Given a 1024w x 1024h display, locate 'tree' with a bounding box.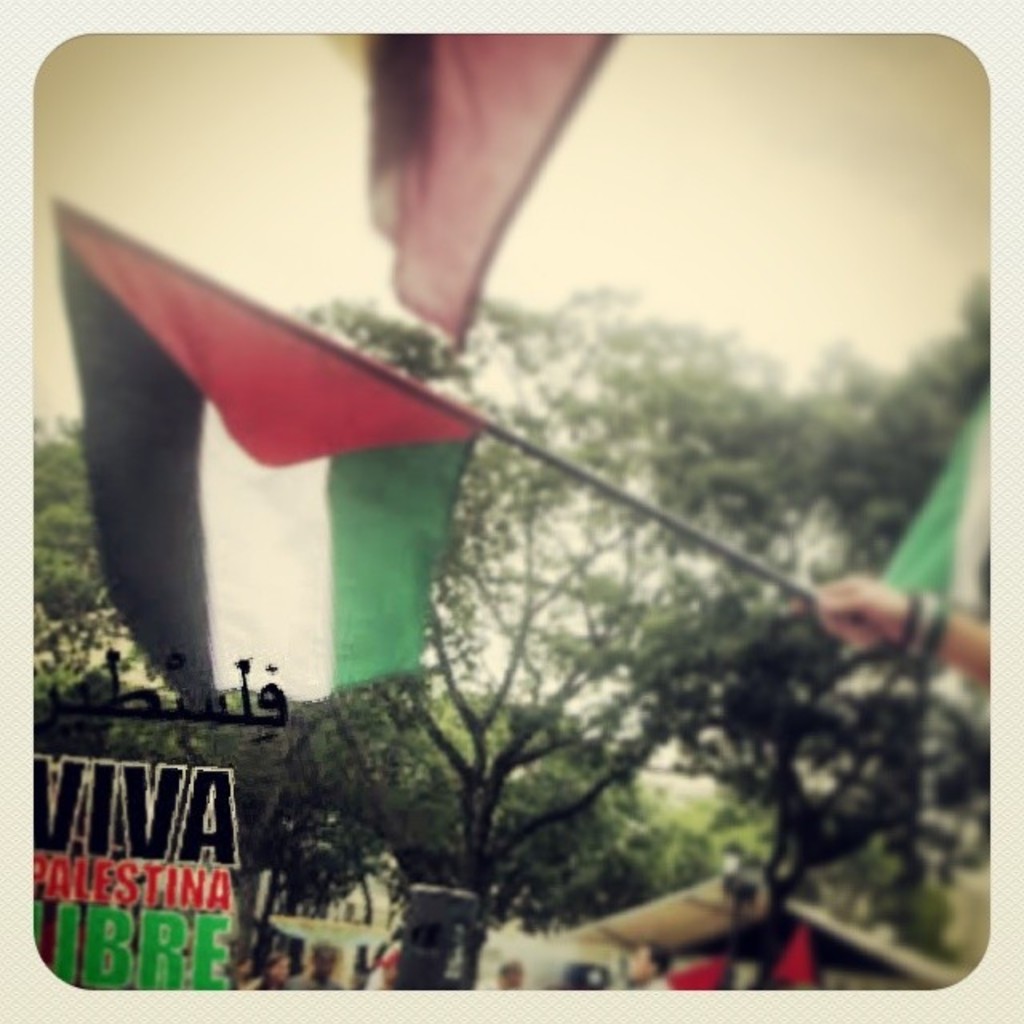
Located: 182/259/894/970.
